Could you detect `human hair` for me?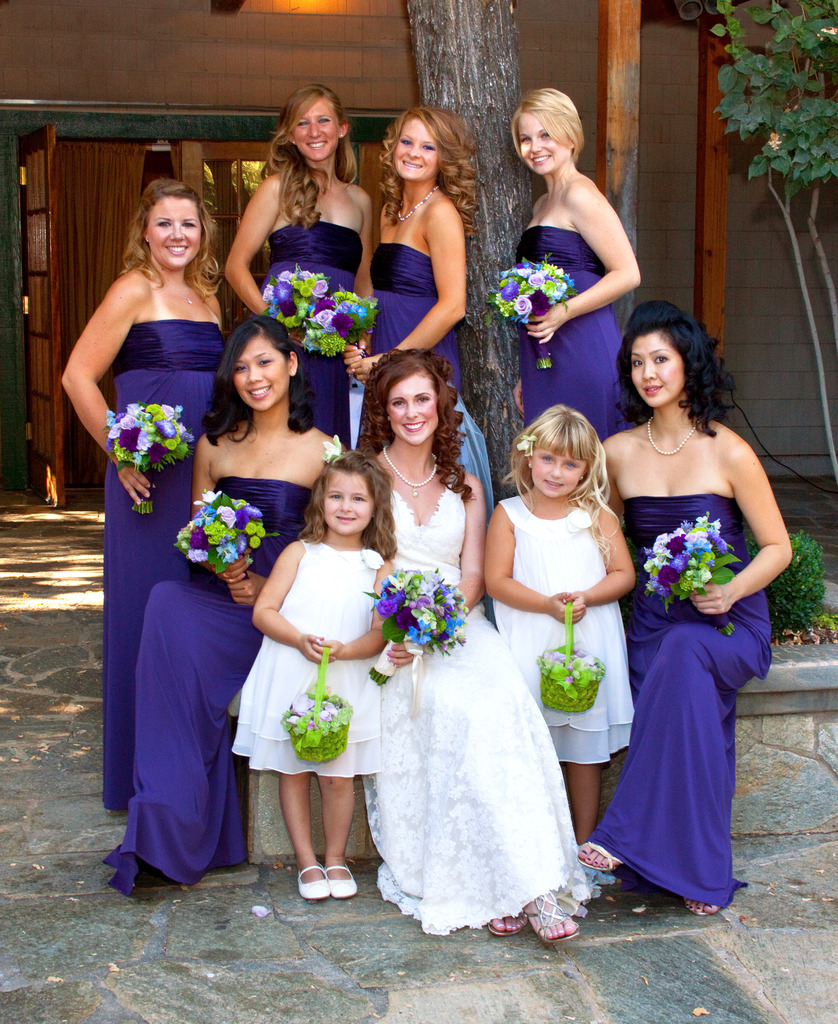
Detection result: x1=117, y1=189, x2=226, y2=296.
